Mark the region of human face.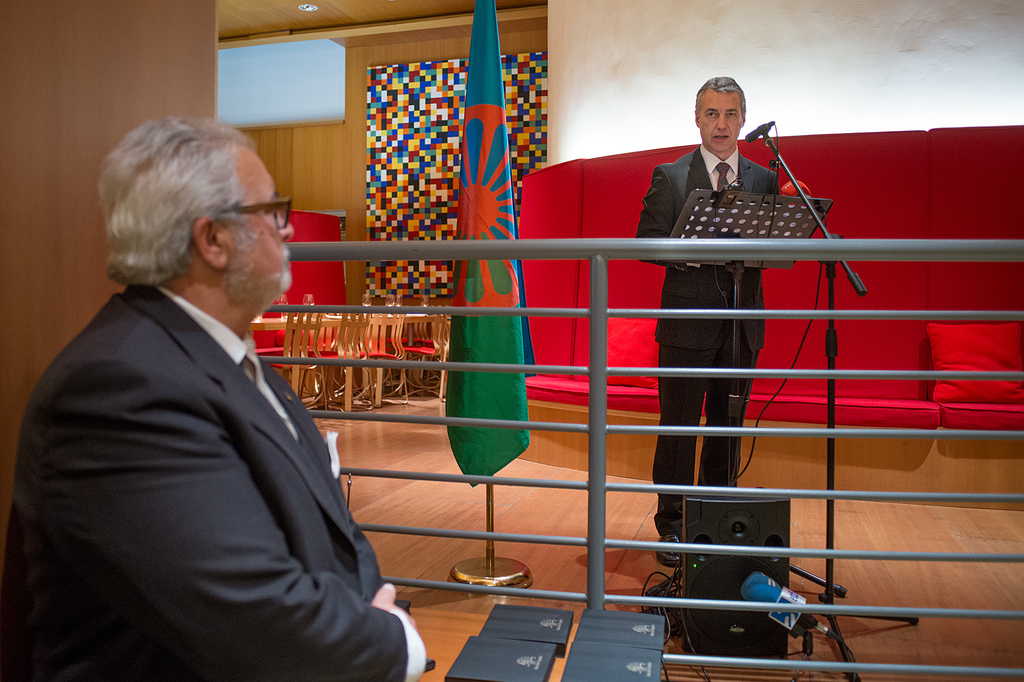
Region: x1=224, y1=147, x2=294, y2=293.
